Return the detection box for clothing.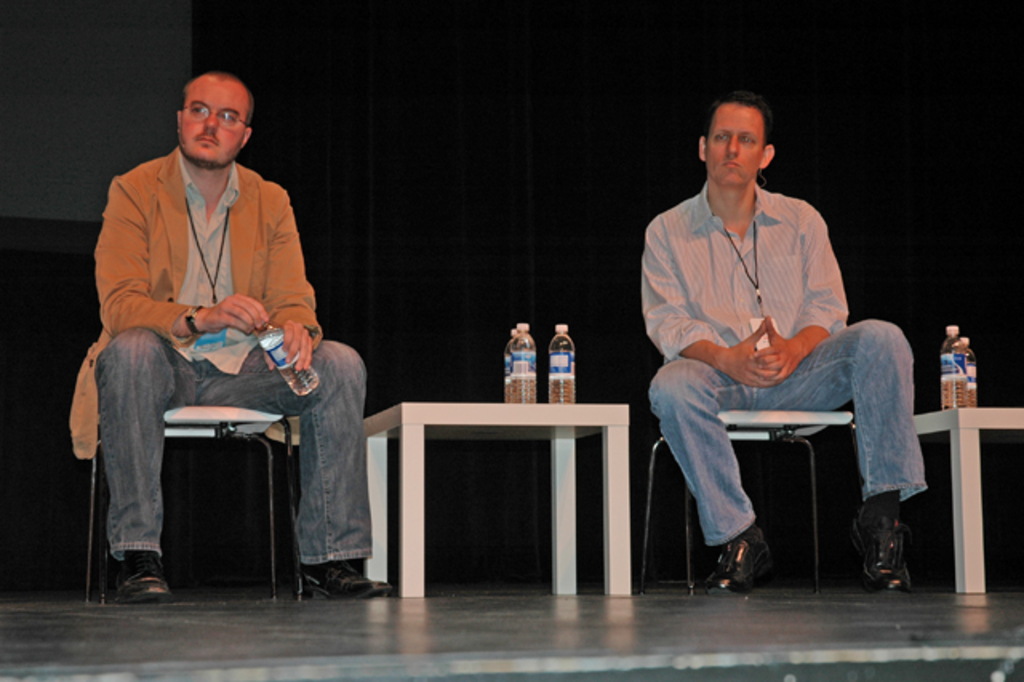
detection(74, 91, 354, 549).
